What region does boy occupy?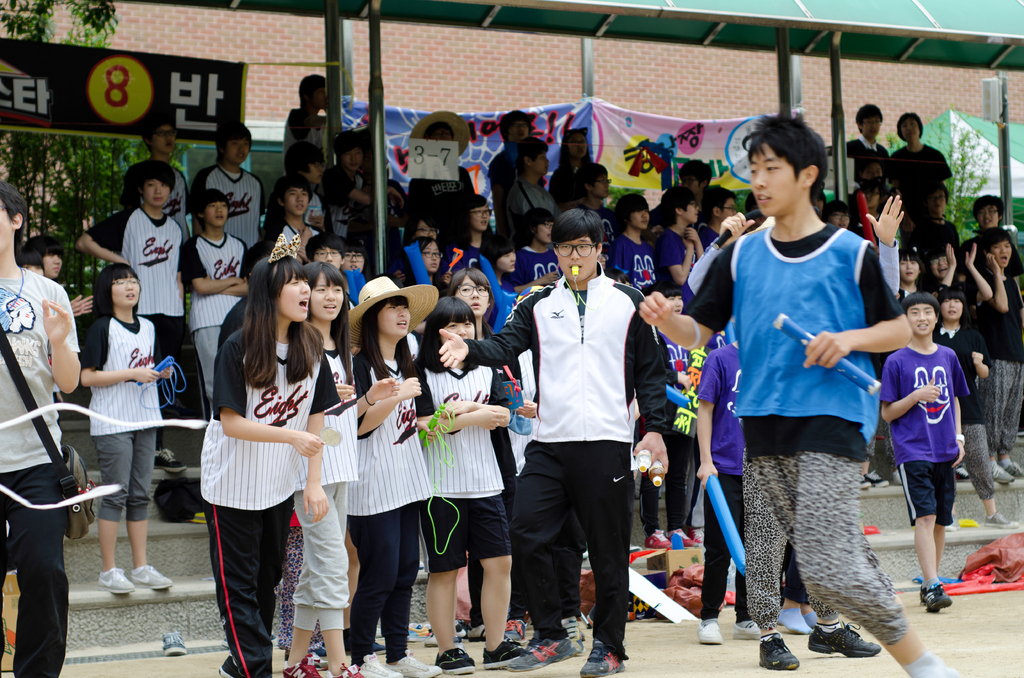
71:158:184:471.
